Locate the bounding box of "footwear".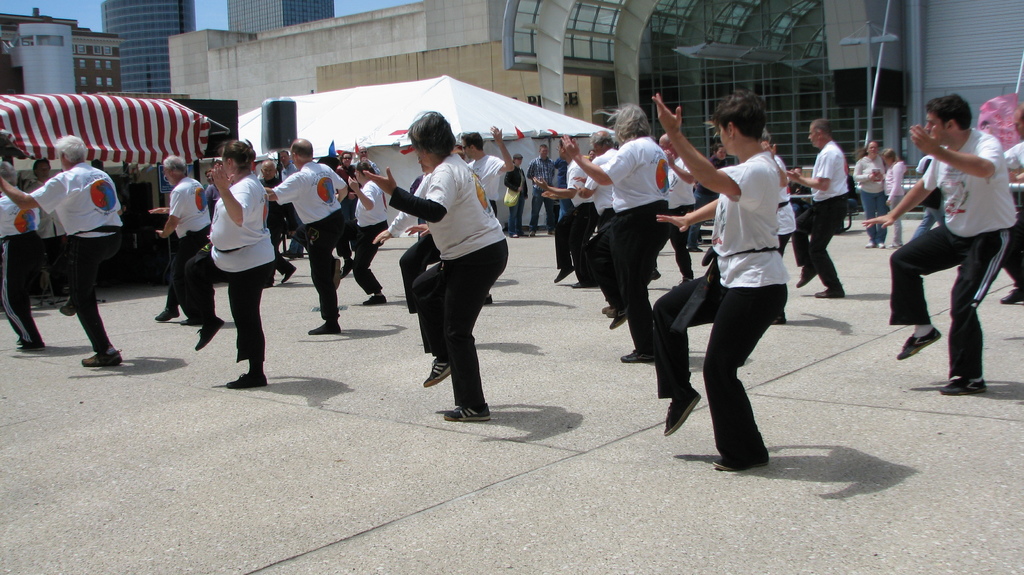
Bounding box: bbox(888, 239, 900, 250).
